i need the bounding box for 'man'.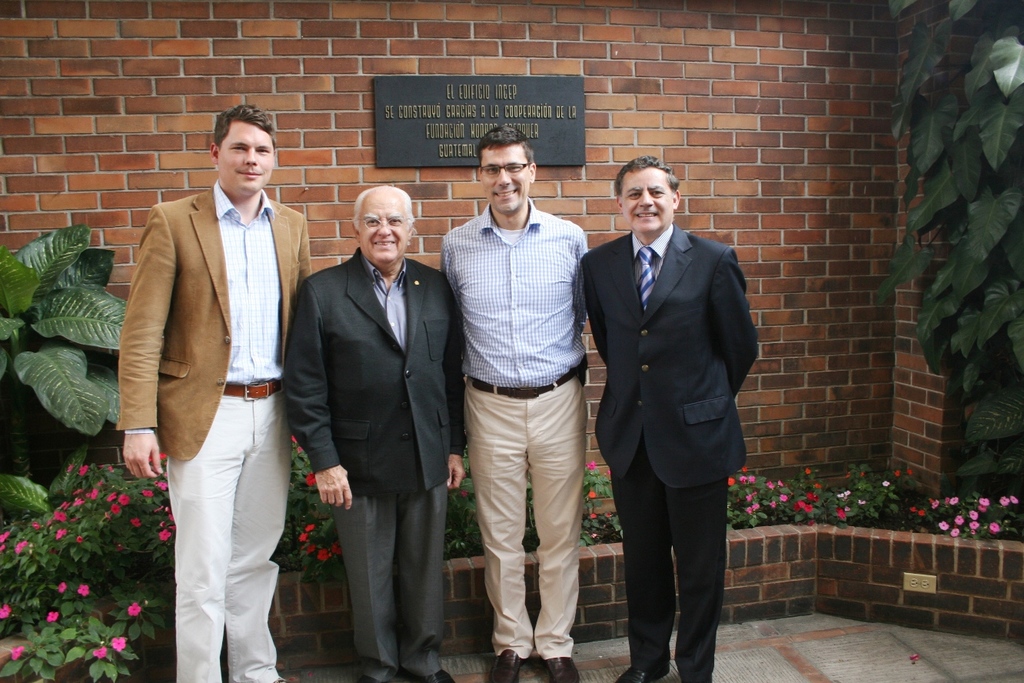
Here it is: bbox(437, 121, 590, 682).
